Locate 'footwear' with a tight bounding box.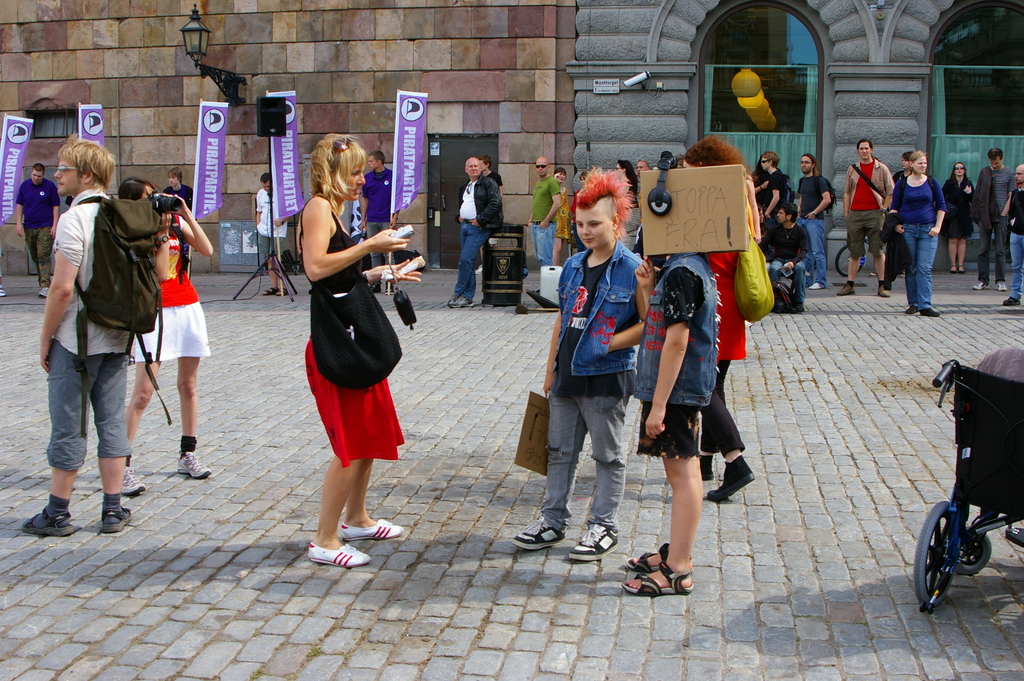
bbox=(38, 284, 49, 300).
